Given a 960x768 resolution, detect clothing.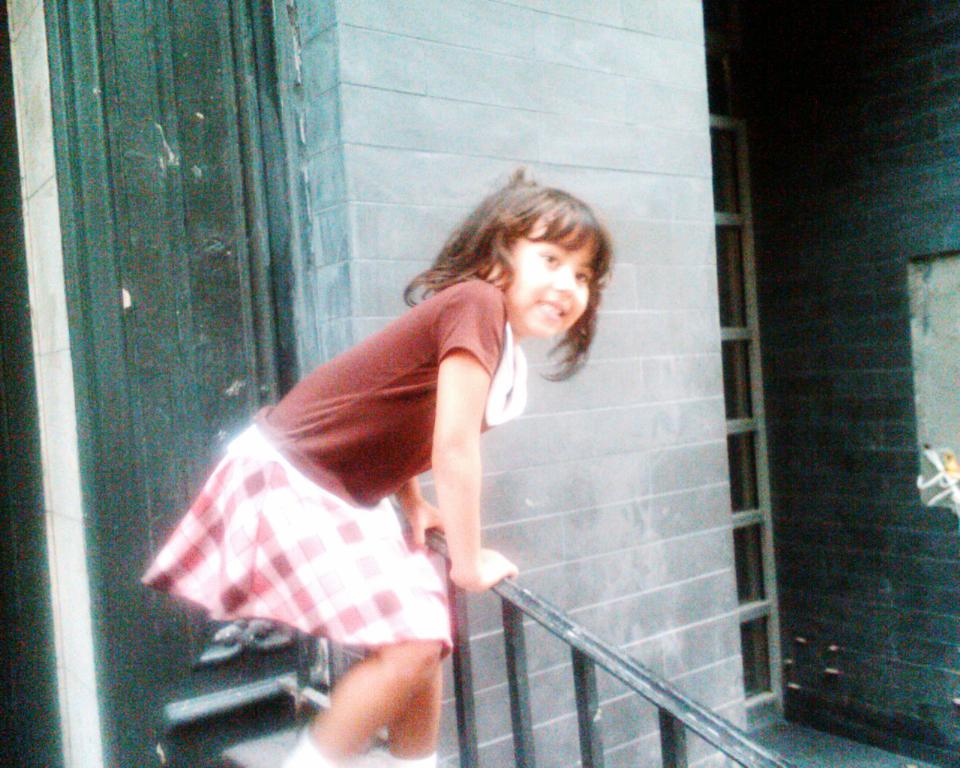
box(173, 261, 559, 683).
